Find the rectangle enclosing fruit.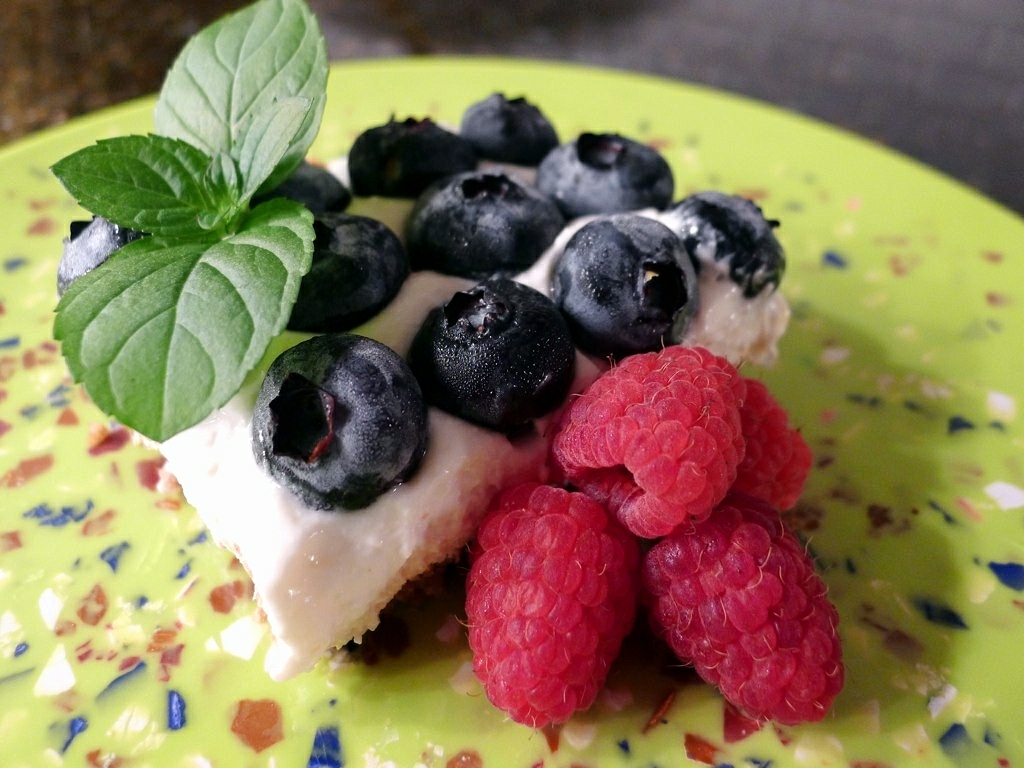
box(551, 338, 752, 539).
